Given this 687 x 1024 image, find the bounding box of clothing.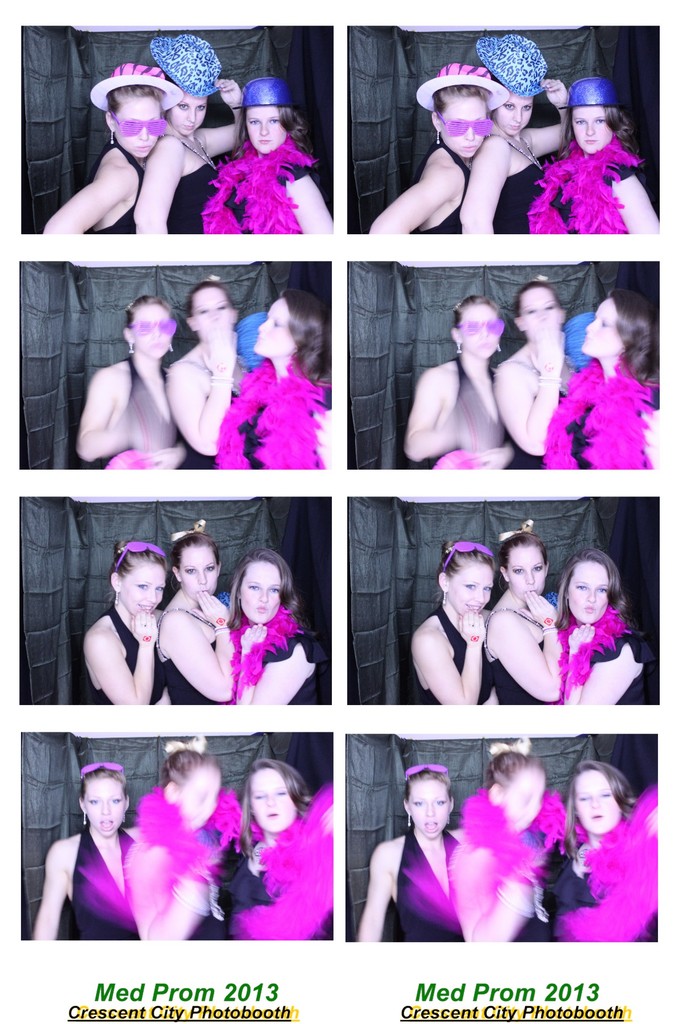
crop(481, 606, 555, 700).
